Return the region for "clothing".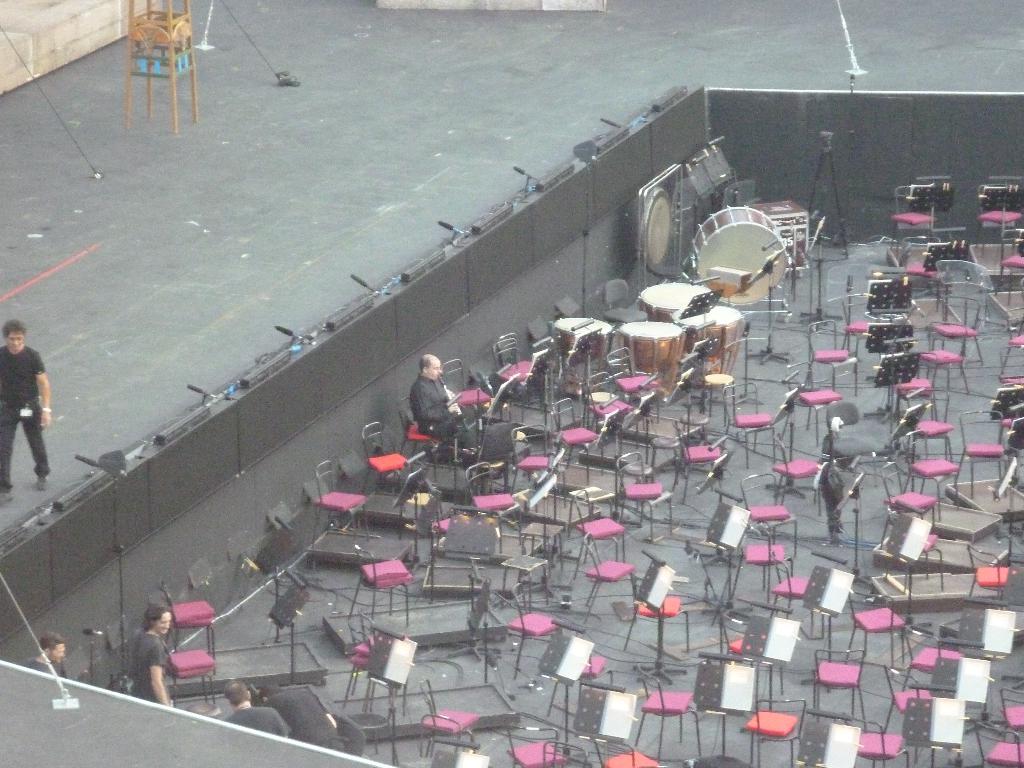
(left=227, top=710, right=288, bottom=740).
